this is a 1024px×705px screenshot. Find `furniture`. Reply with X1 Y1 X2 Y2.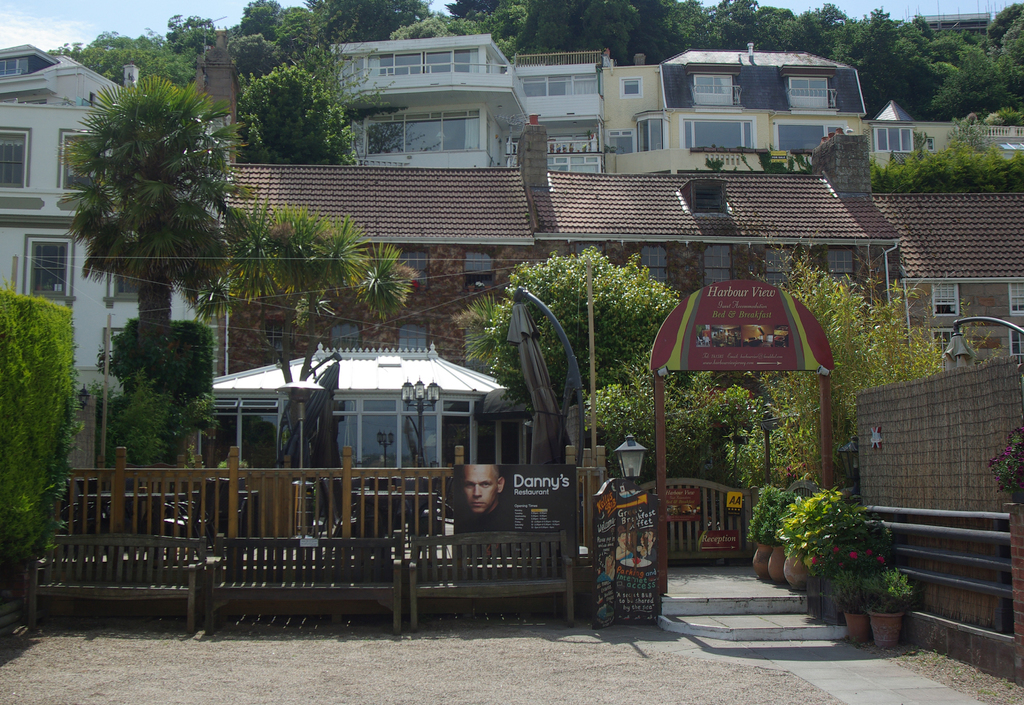
408 530 575 629.
